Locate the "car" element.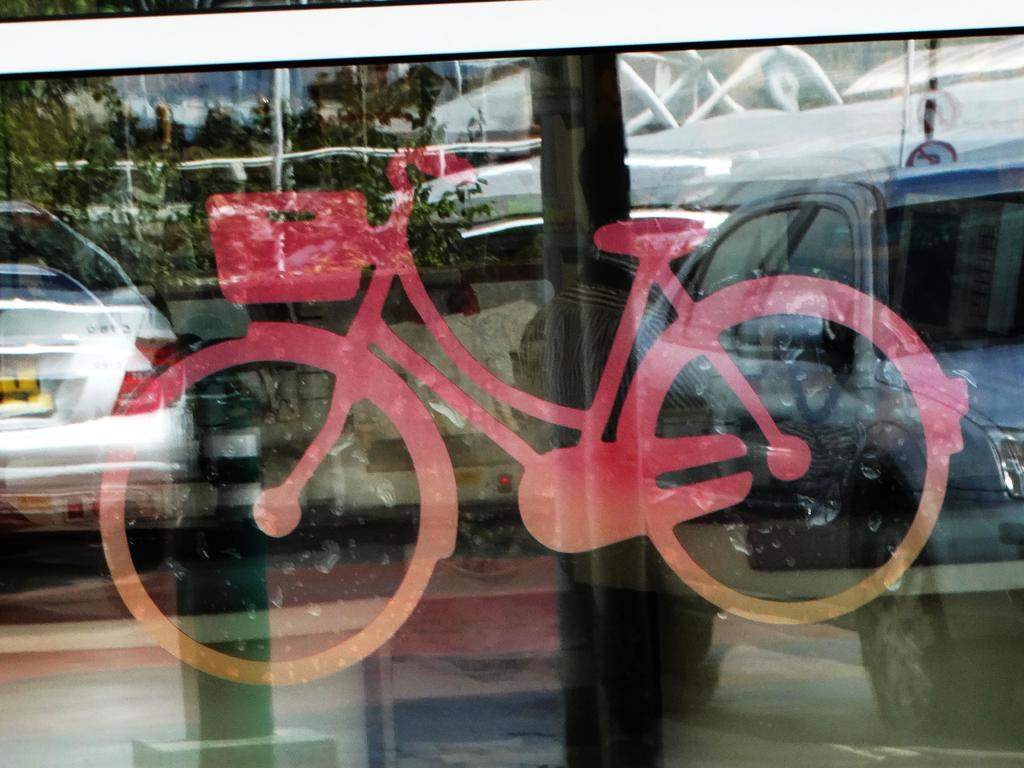
Element bbox: (x1=638, y1=157, x2=1023, y2=744).
